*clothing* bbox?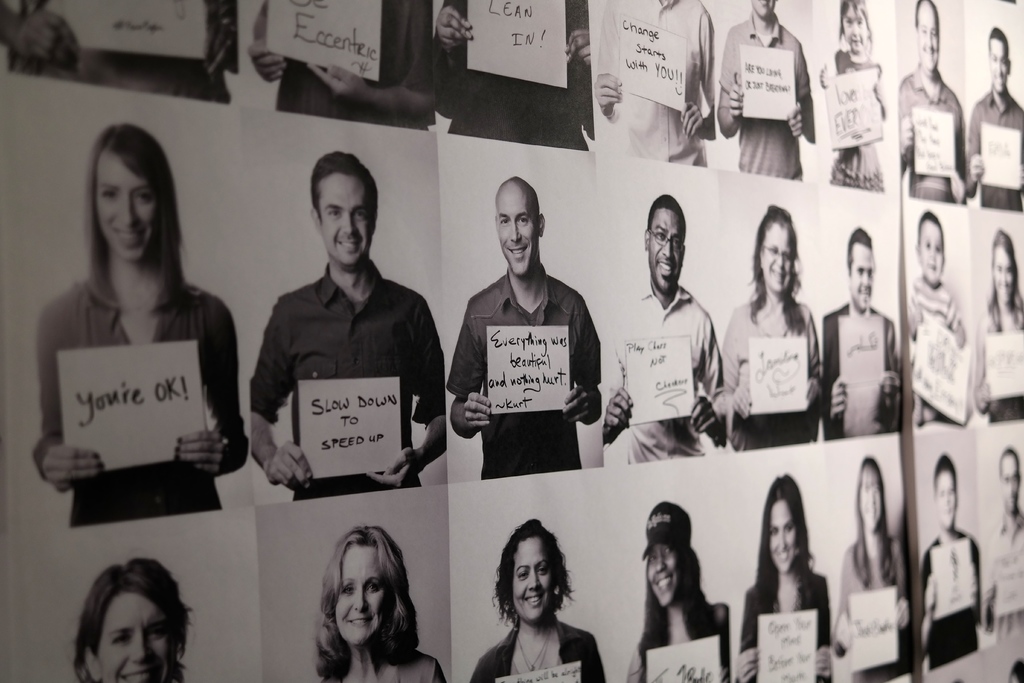
980, 299, 1023, 424
